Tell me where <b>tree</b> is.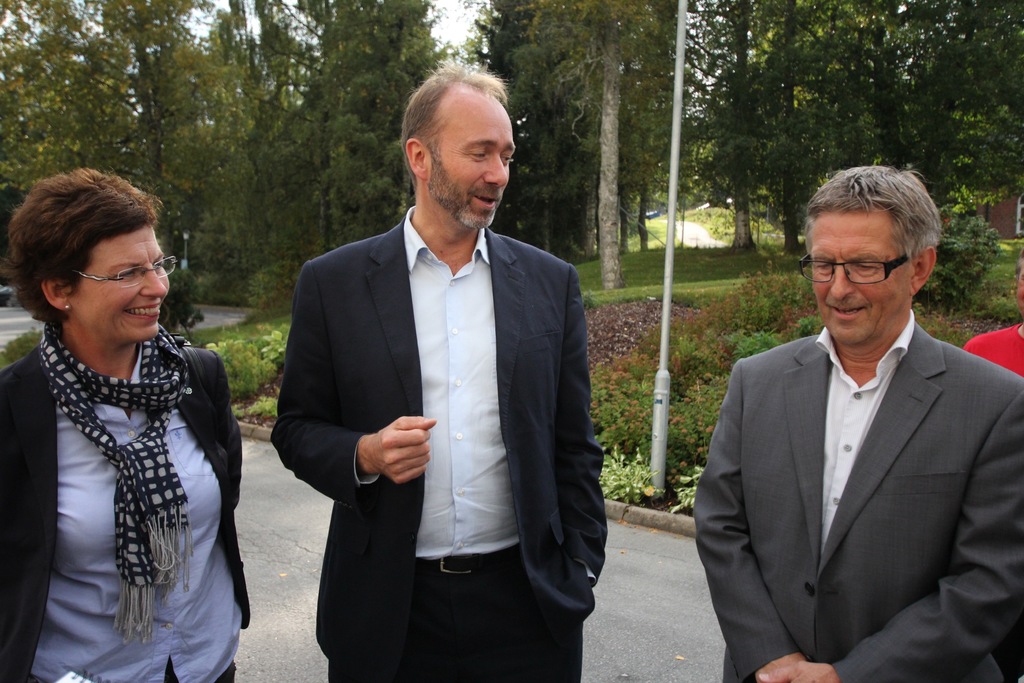
<b>tree</b> is at [684, 0, 767, 254].
